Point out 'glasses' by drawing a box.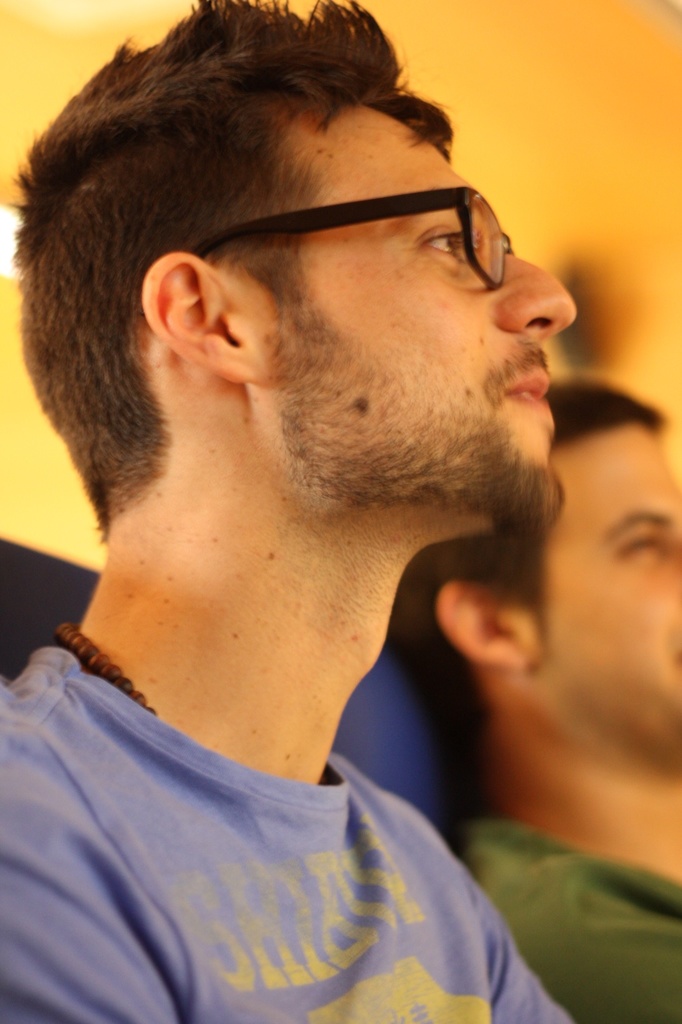
rect(152, 189, 531, 296).
